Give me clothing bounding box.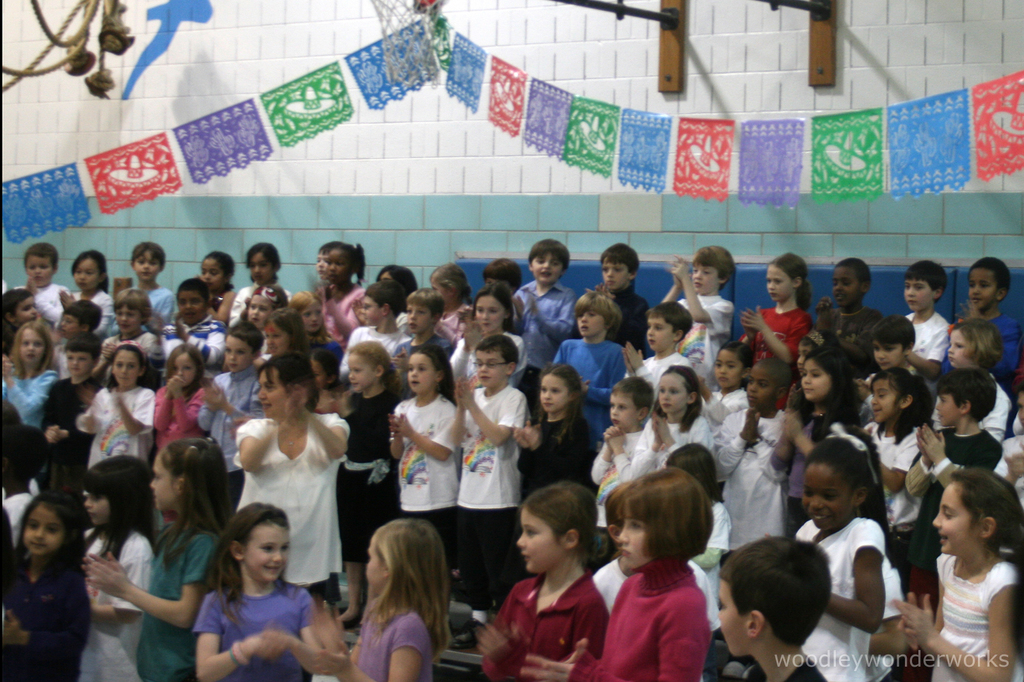
[710, 388, 751, 426].
